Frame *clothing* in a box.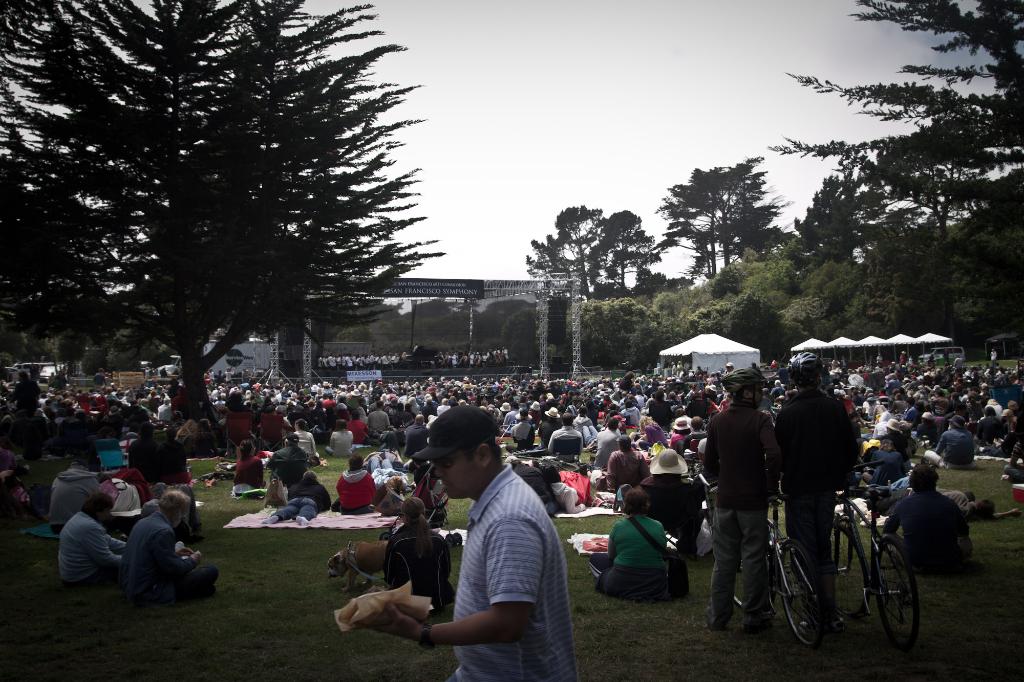
[649,416,668,443].
